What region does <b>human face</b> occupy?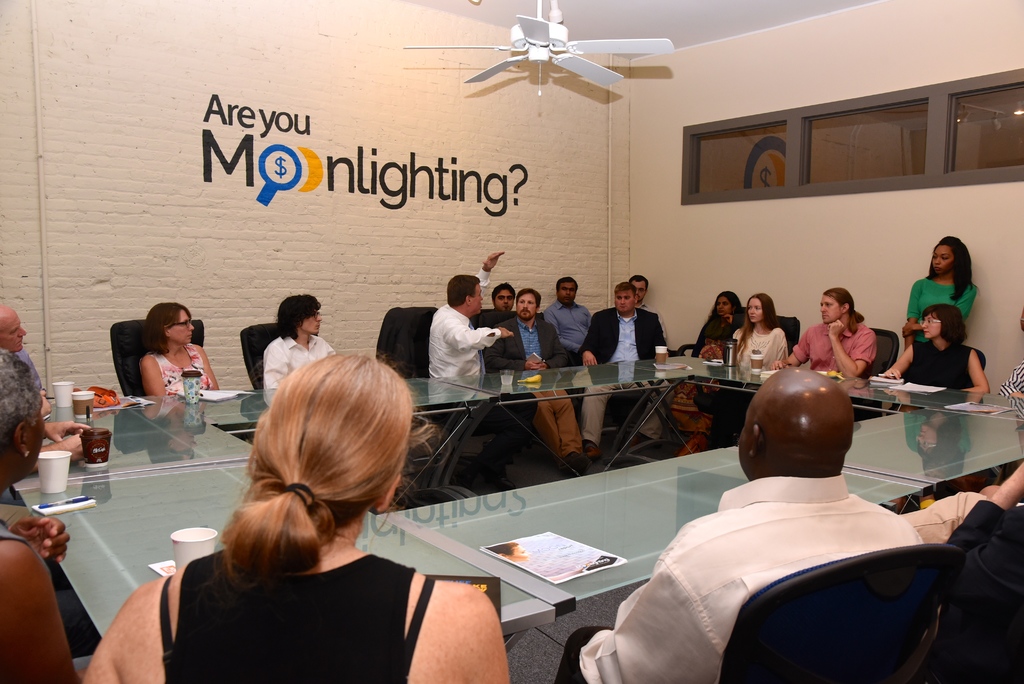
(32, 393, 45, 467).
